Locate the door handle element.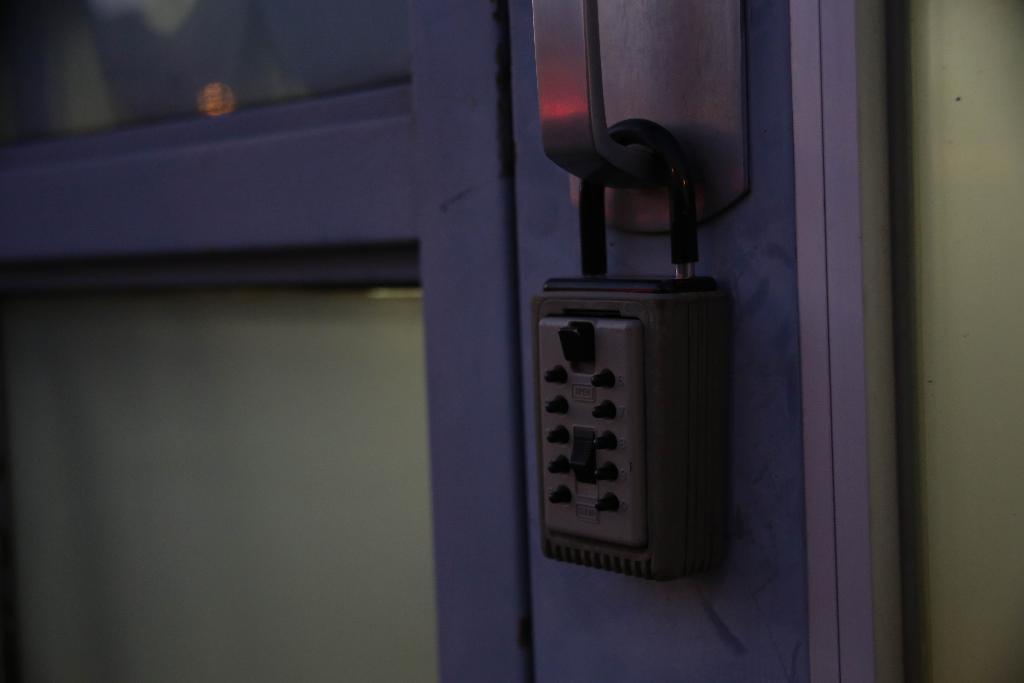
Element bbox: [531,0,752,236].
